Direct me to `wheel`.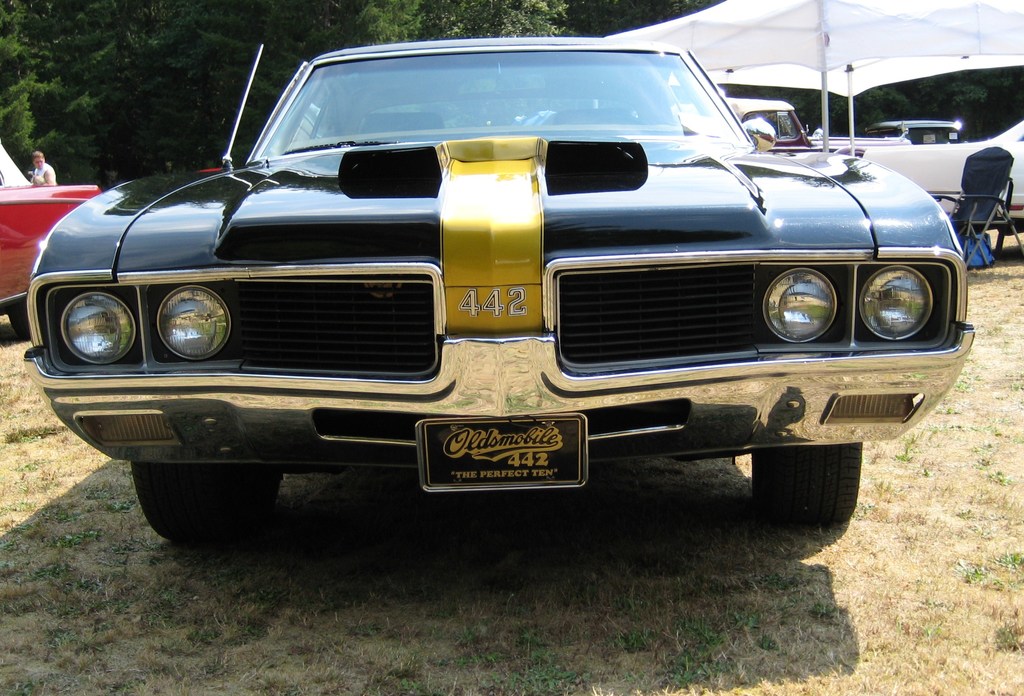
Direction: 755:452:858:536.
